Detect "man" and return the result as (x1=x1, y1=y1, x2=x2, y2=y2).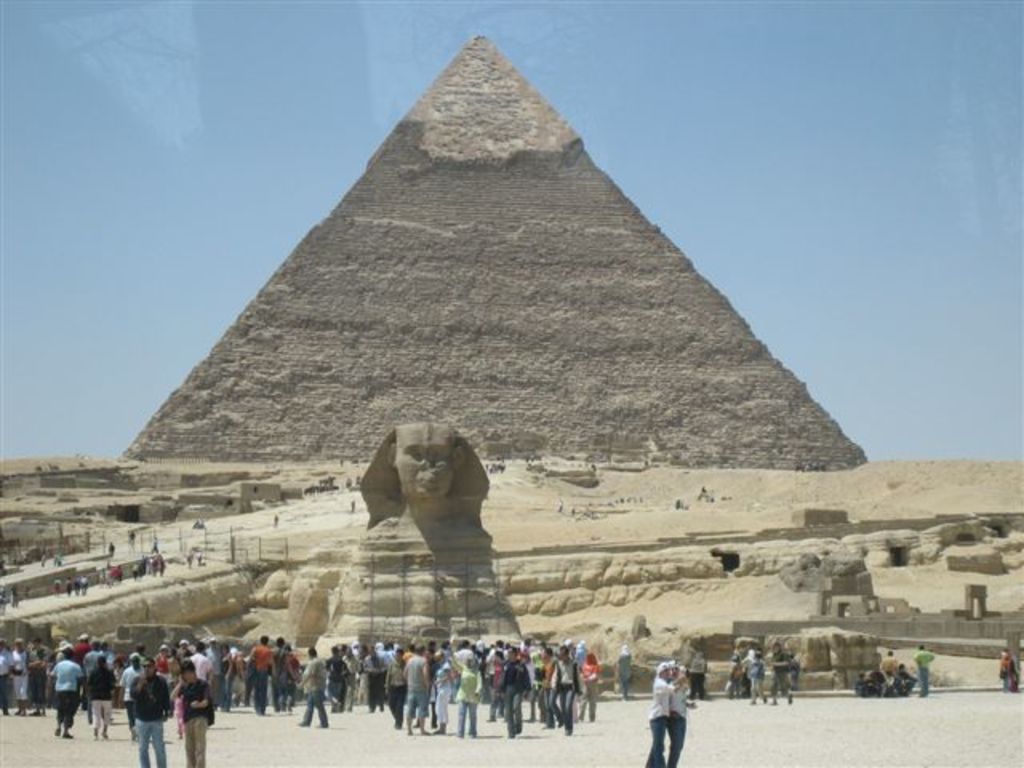
(x1=502, y1=646, x2=546, y2=736).
